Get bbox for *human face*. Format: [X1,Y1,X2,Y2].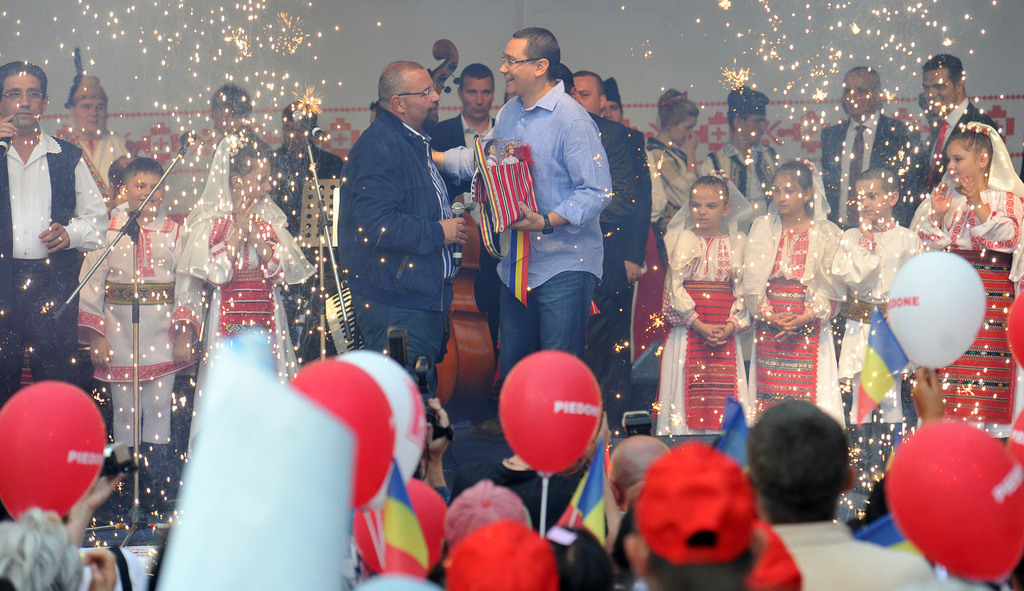
[246,158,271,201].
